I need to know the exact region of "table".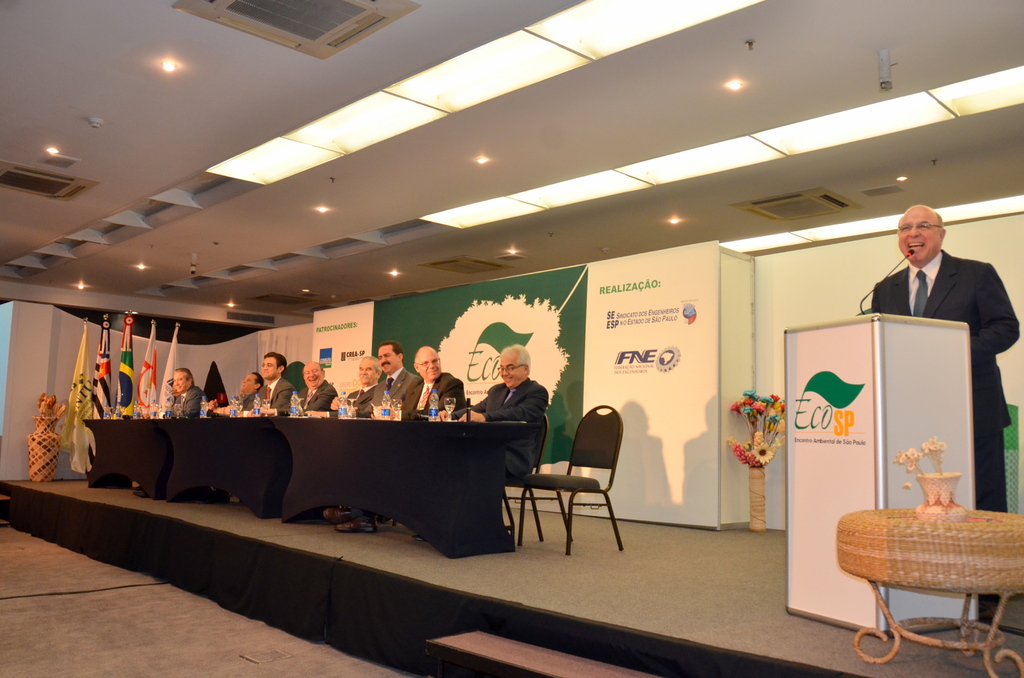
Region: (left=164, top=419, right=285, bottom=522).
